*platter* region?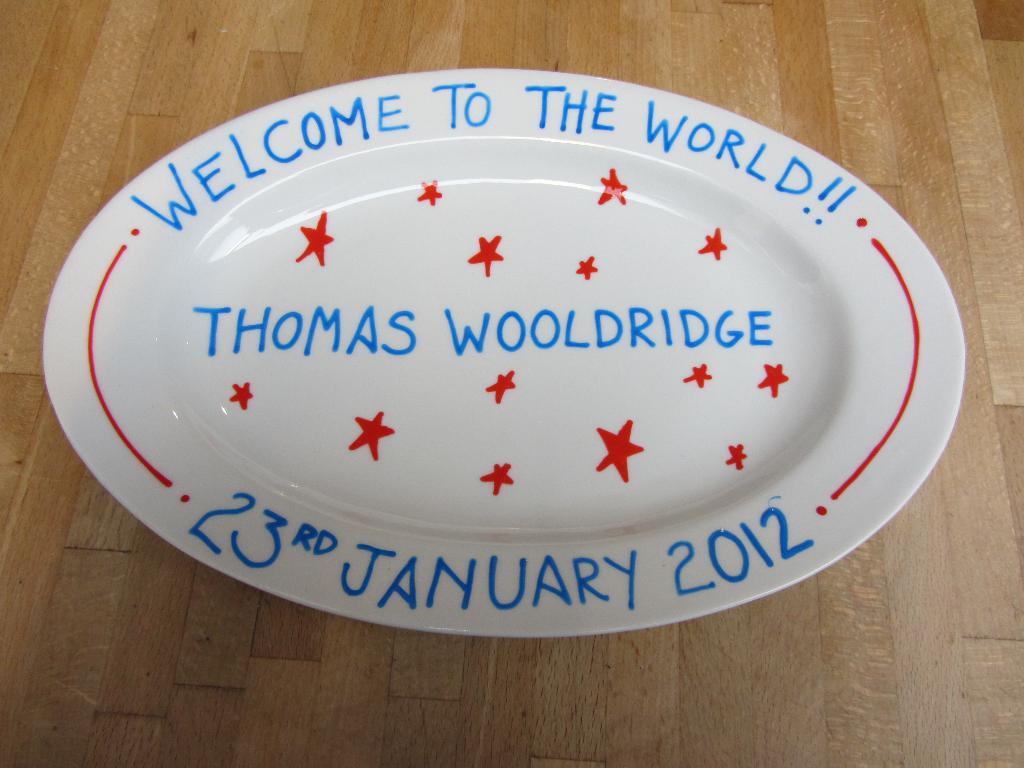
[x1=44, y1=66, x2=964, y2=635]
